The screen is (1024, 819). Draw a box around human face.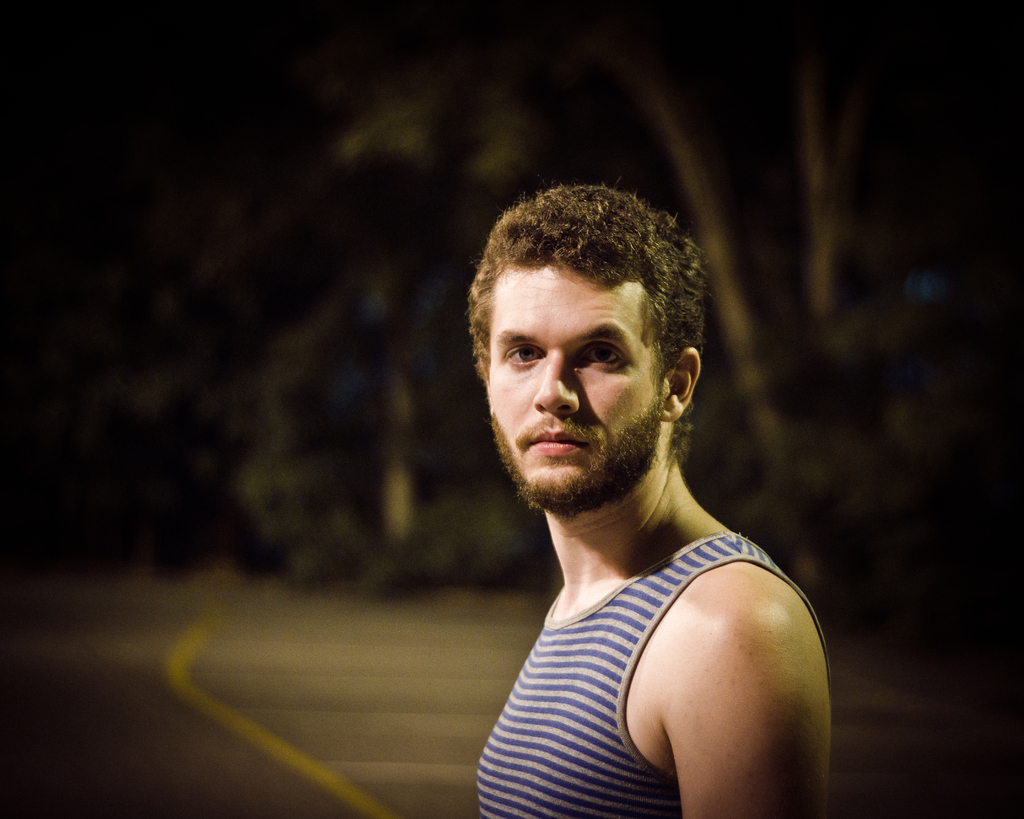
(488, 268, 660, 492).
